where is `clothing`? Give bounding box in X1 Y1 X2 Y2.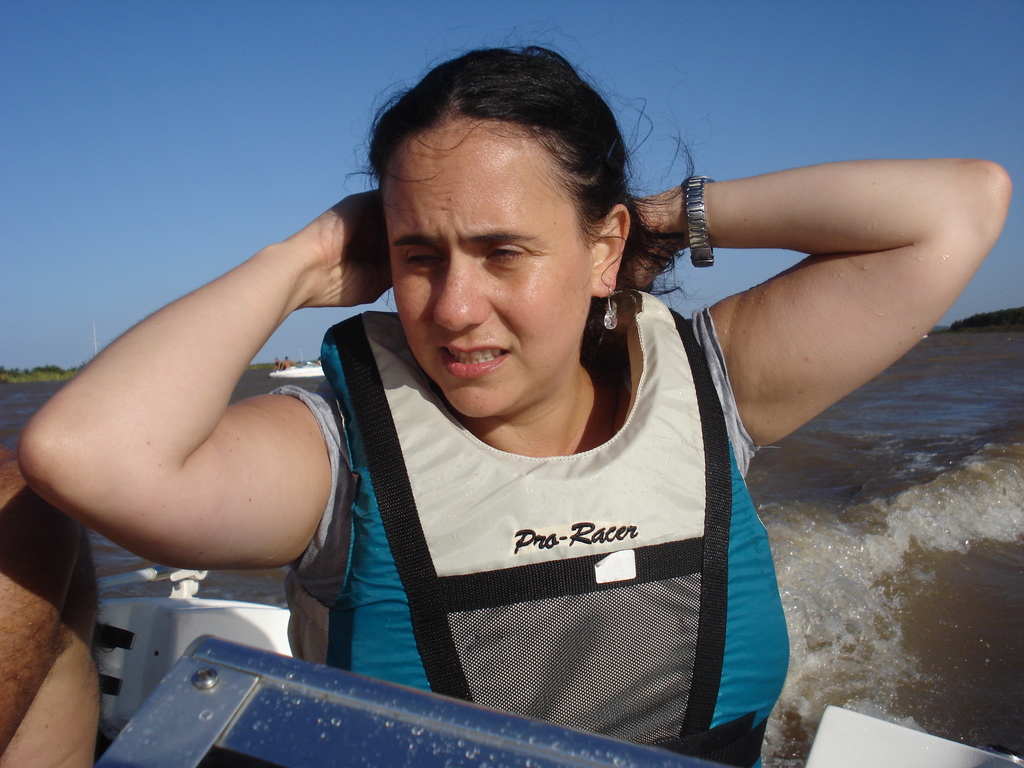
213 166 826 742.
